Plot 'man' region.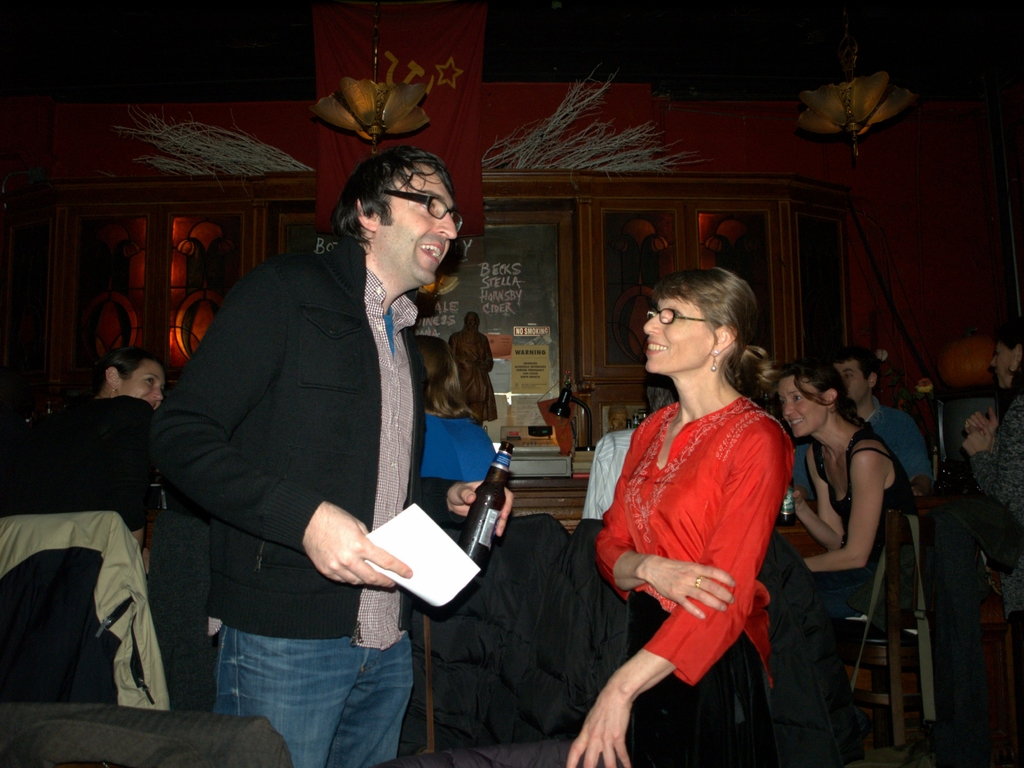
Plotted at <box>444,311,499,426</box>.
